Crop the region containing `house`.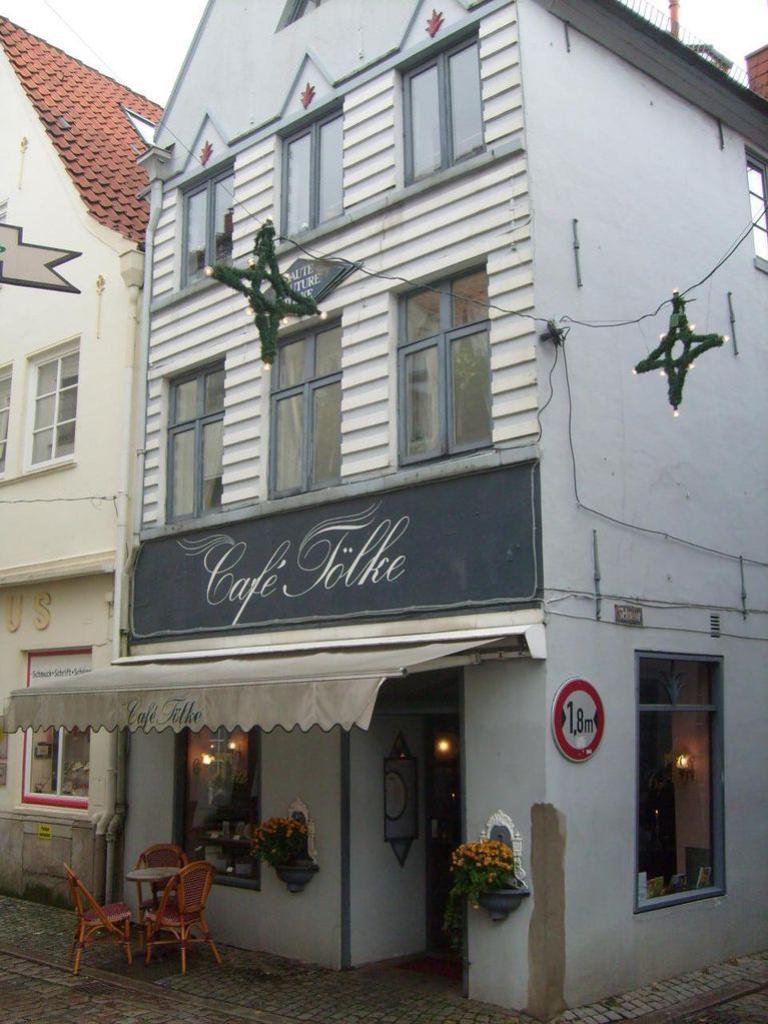
Crop region: (0,15,173,906).
